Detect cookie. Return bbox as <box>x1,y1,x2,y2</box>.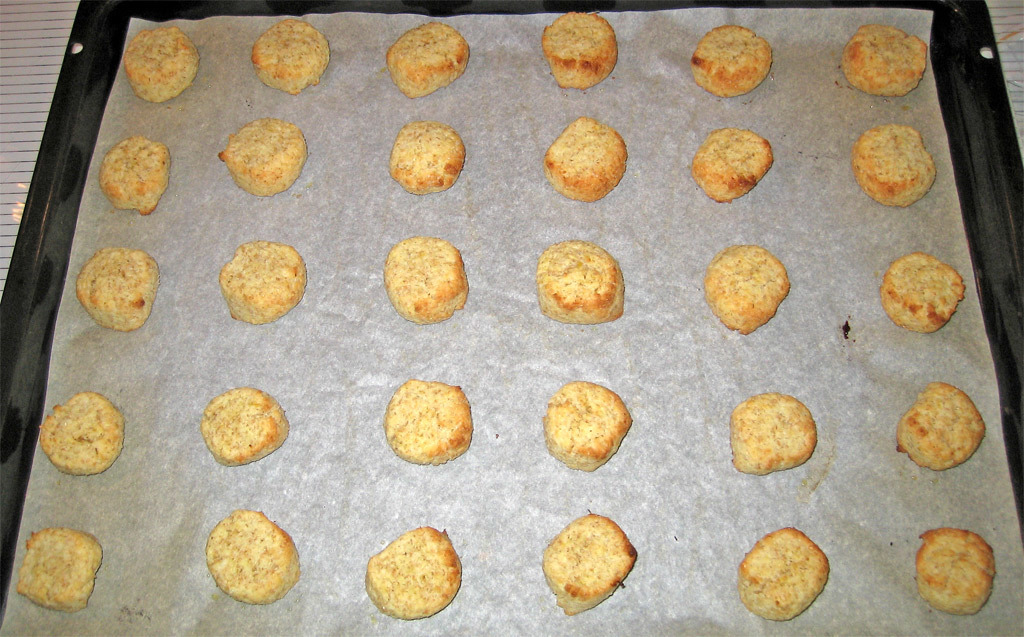
<box>539,9,619,92</box>.
